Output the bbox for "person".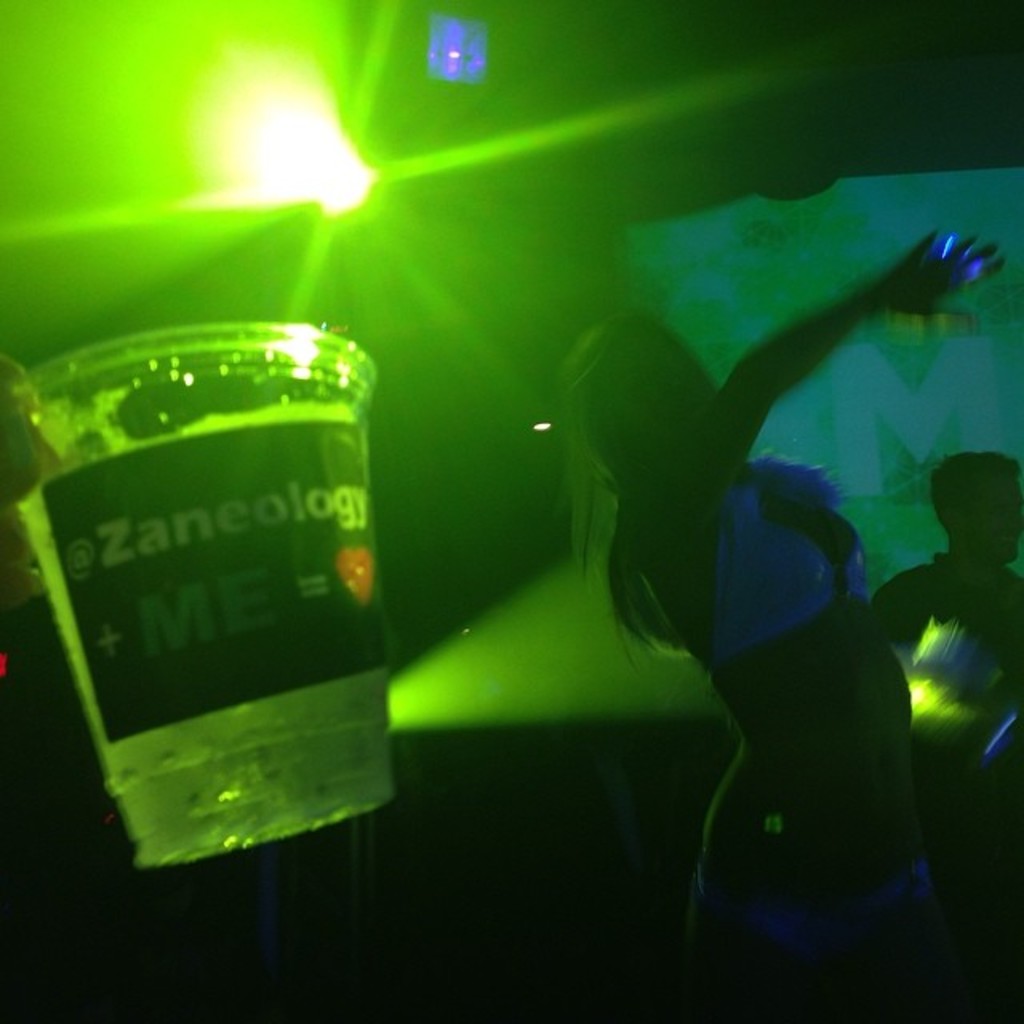
rect(558, 222, 1014, 1022).
